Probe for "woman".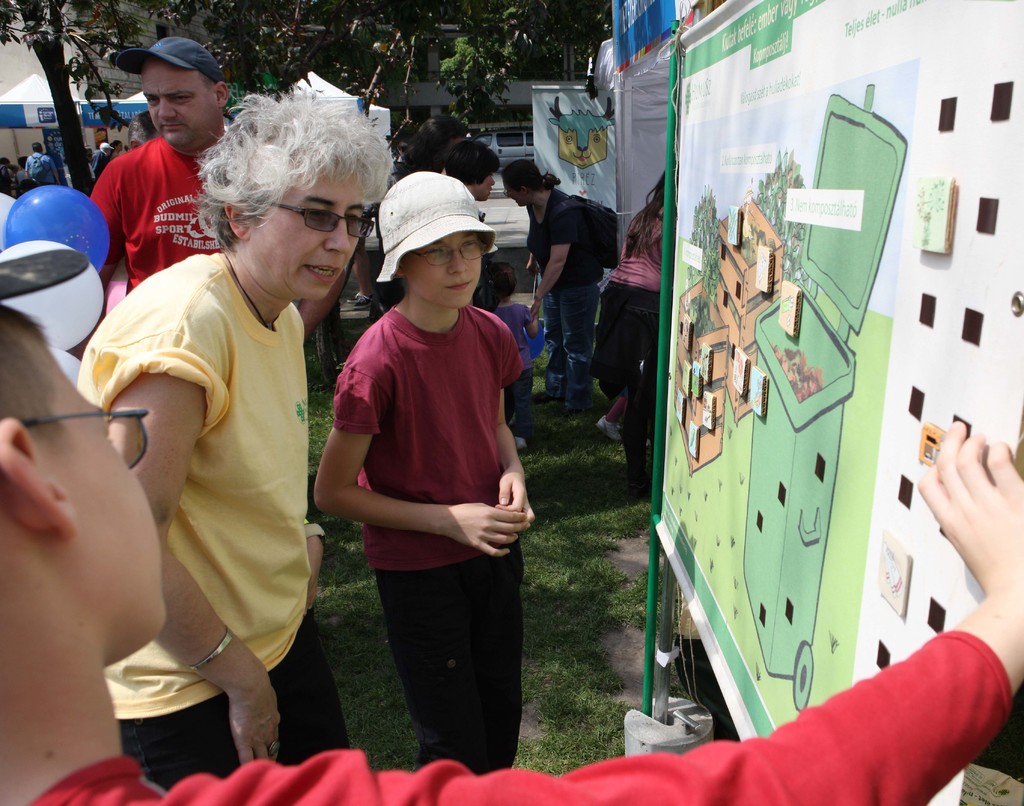
Probe result: (497, 160, 621, 399).
